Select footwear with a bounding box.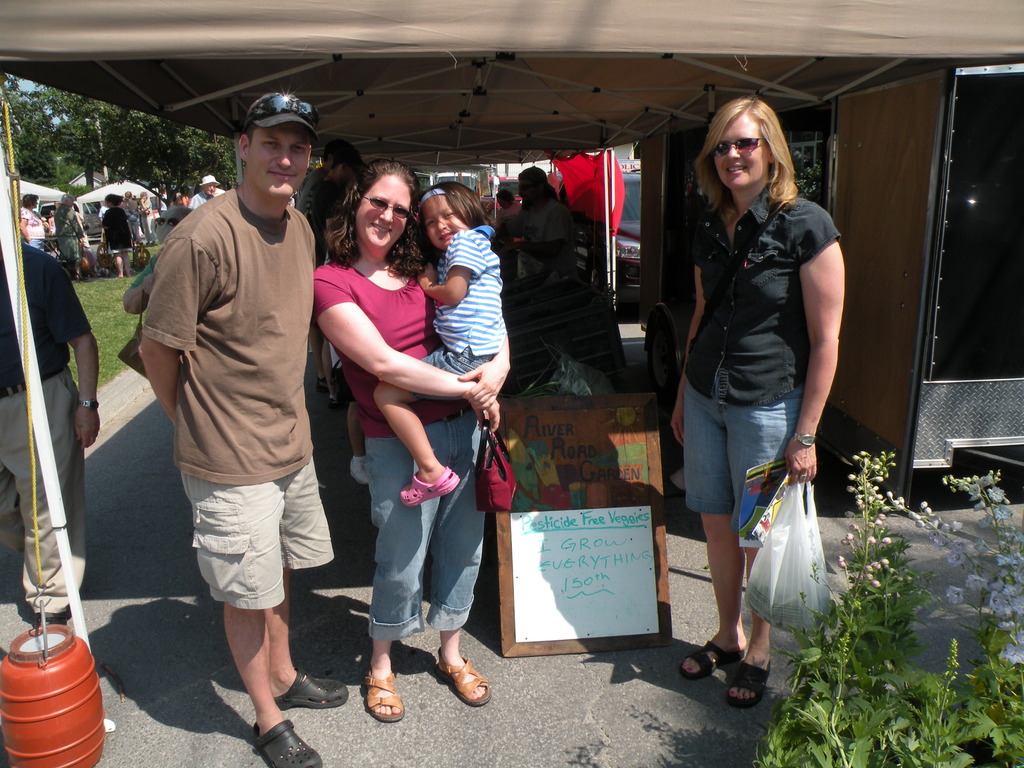
bbox(433, 639, 501, 709).
